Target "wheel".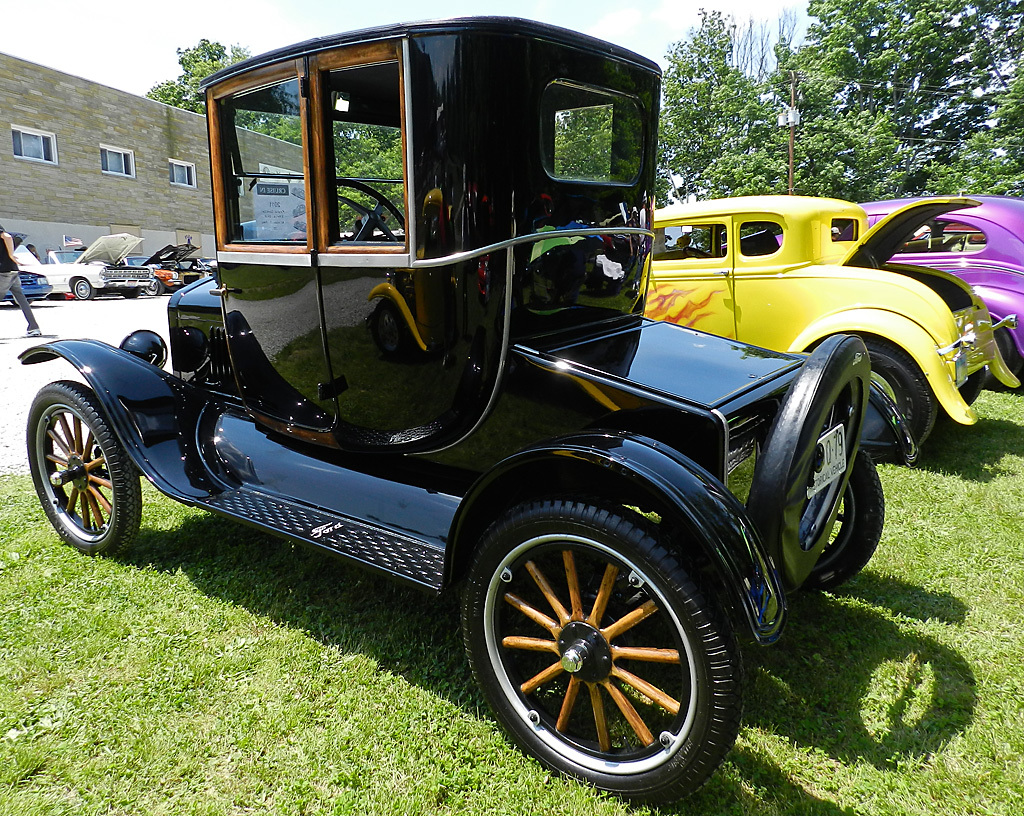
Target region: bbox=(336, 179, 404, 240).
